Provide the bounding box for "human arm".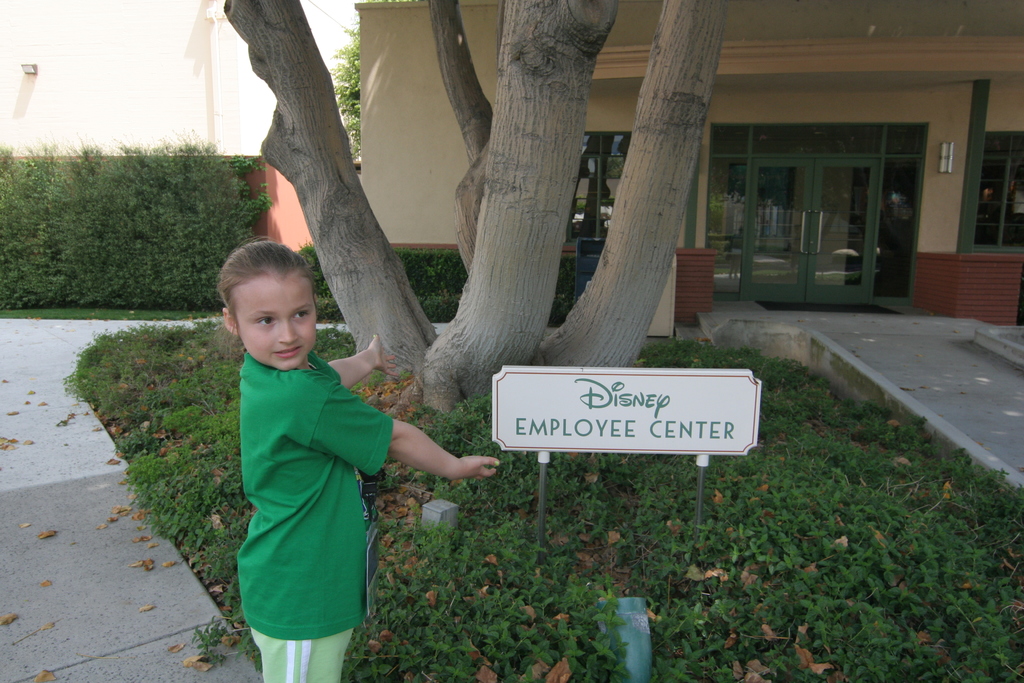
<region>291, 375, 498, 477</region>.
